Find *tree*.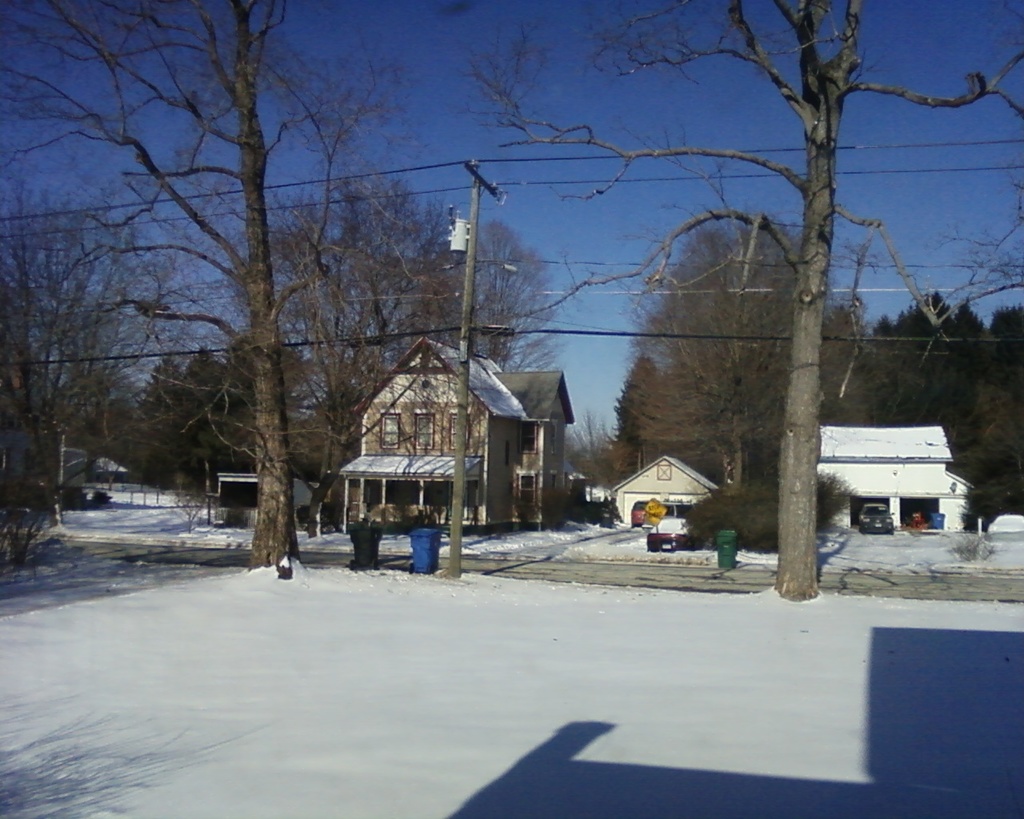
bbox=(150, 343, 279, 488).
